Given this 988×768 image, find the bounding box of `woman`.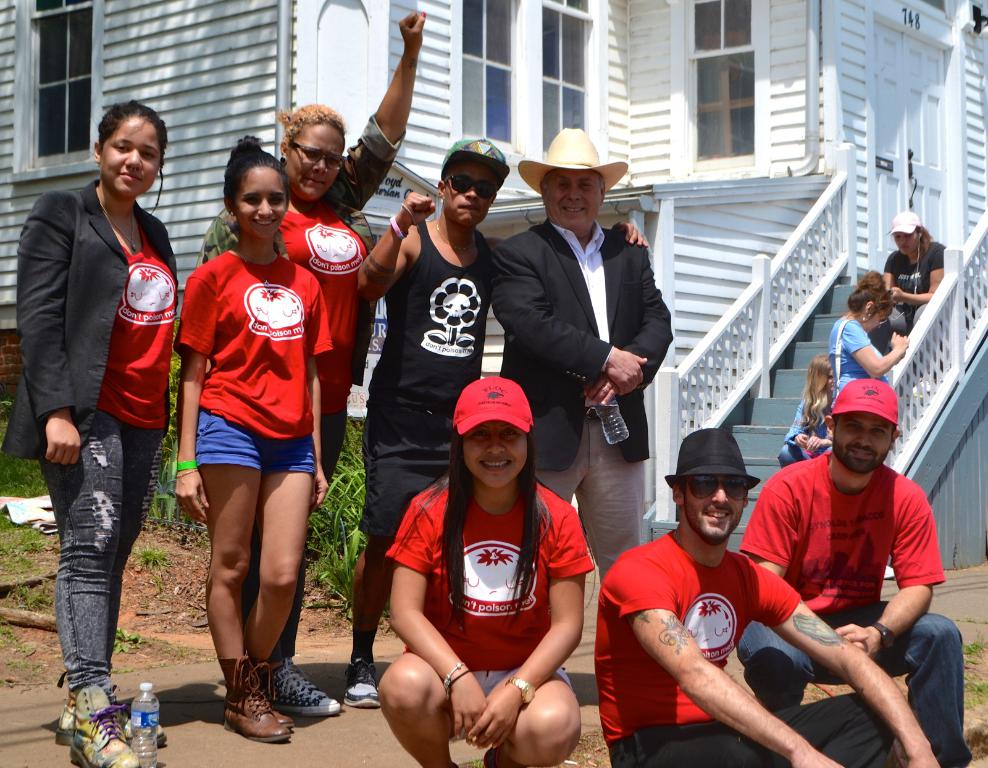
[172, 126, 338, 740].
